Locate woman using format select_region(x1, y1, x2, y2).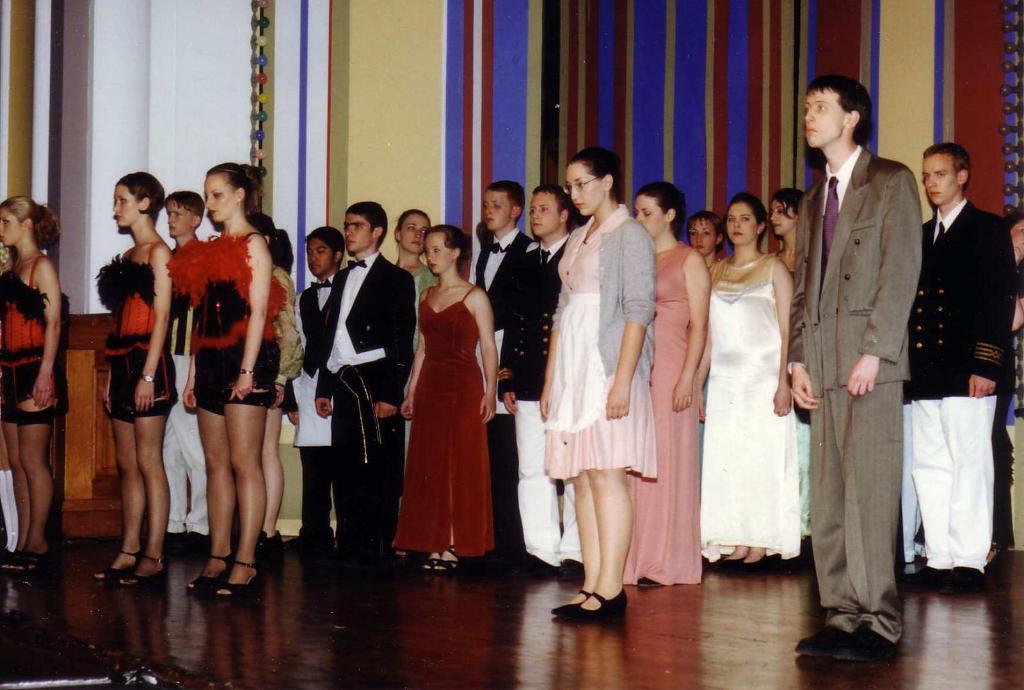
select_region(0, 191, 61, 565).
